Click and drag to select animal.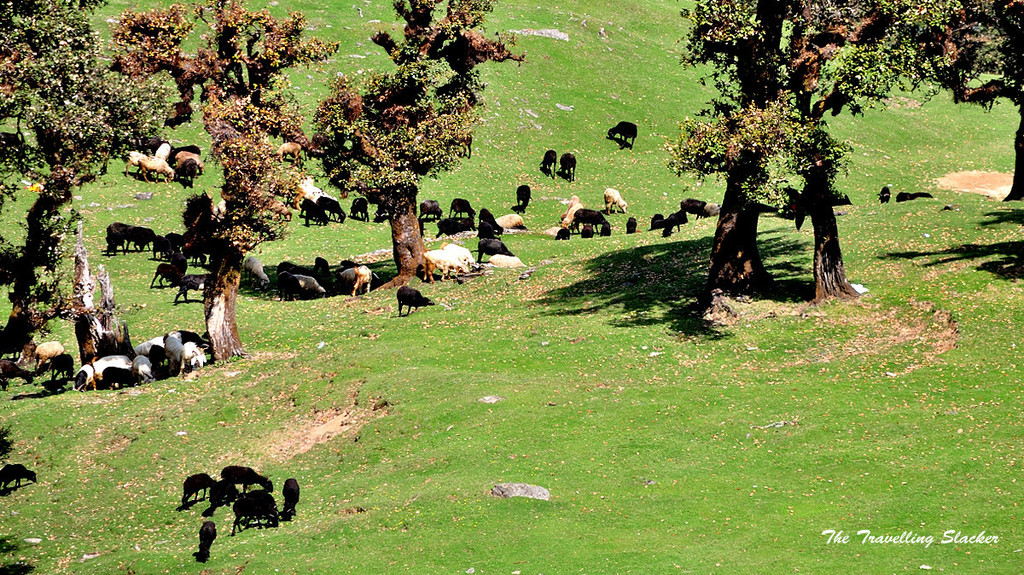
Selection: {"x1": 514, "y1": 185, "x2": 534, "y2": 213}.
